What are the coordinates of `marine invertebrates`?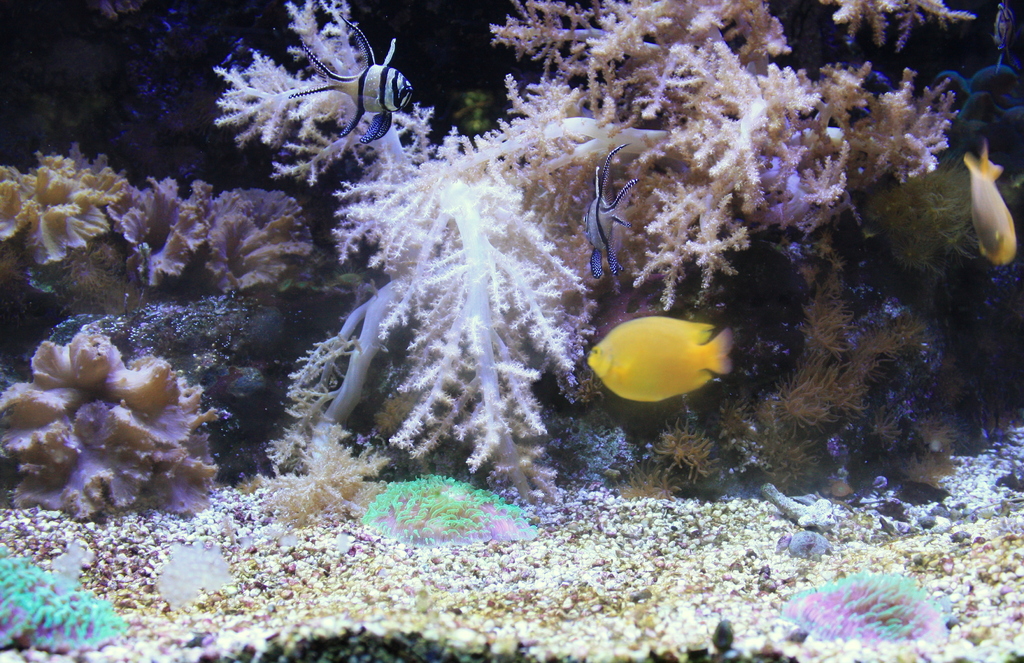
(320,91,661,552).
